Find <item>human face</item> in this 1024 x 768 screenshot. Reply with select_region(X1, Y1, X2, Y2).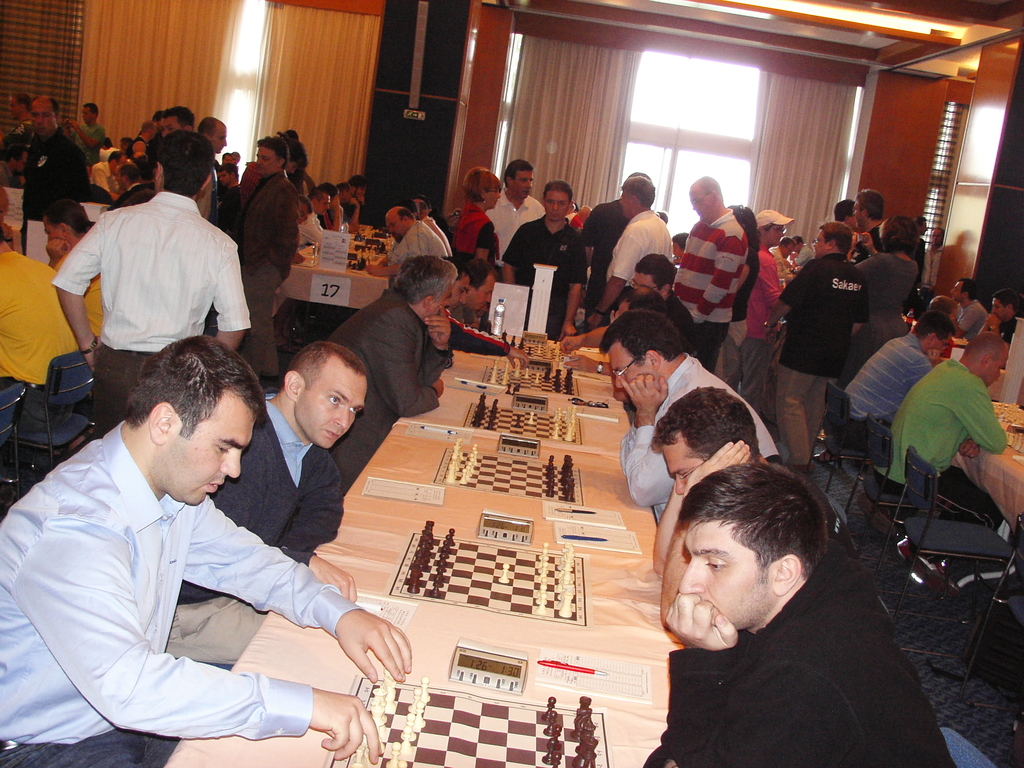
select_region(358, 188, 368, 197).
